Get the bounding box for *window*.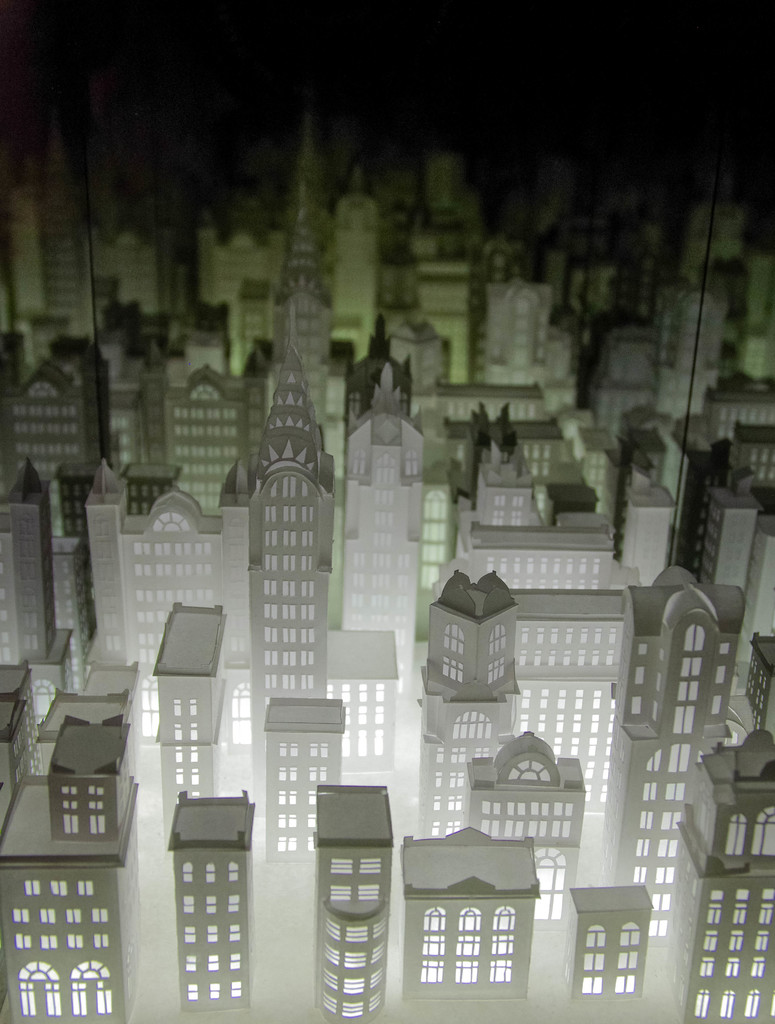
(696, 987, 713, 1018).
